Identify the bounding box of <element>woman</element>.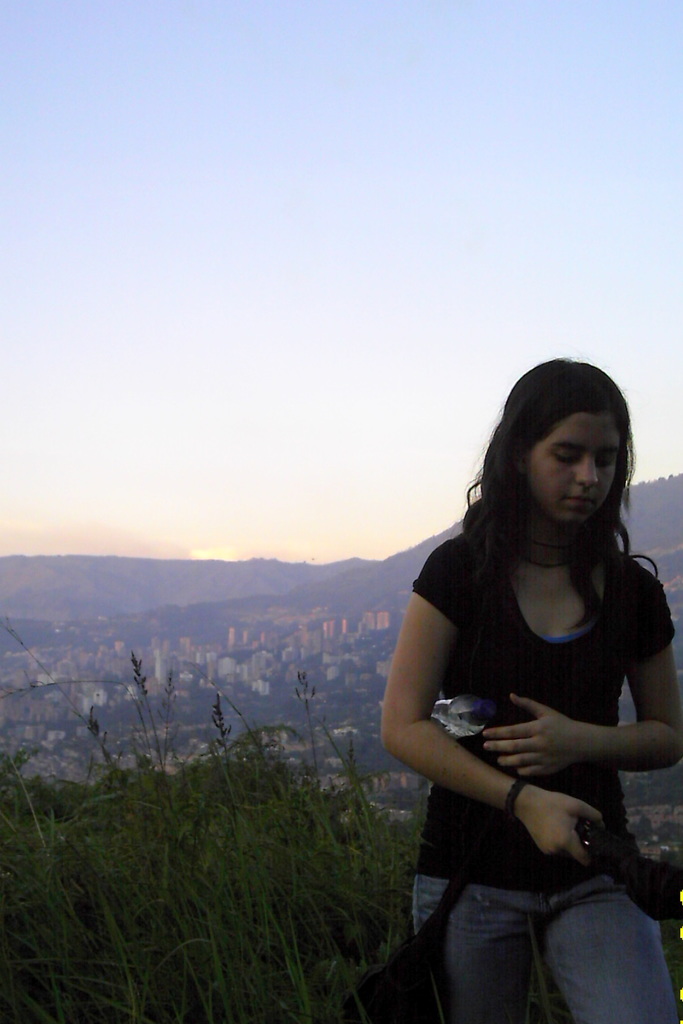
l=363, t=353, r=679, b=1014.
